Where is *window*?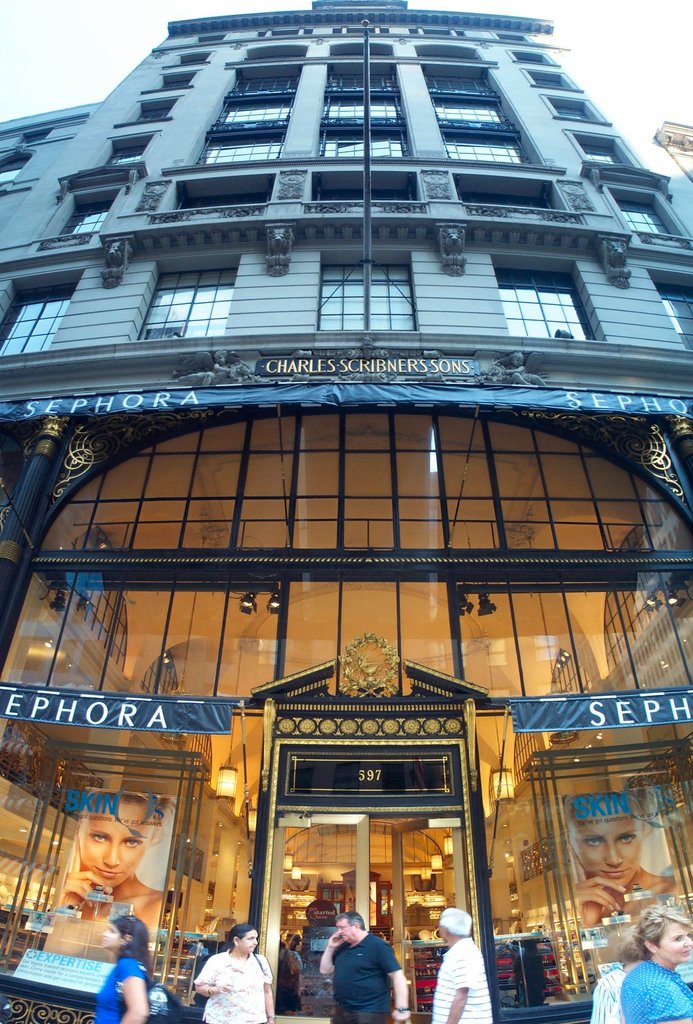
{"left": 442, "top": 128, "right": 530, "bottom": 159}.
